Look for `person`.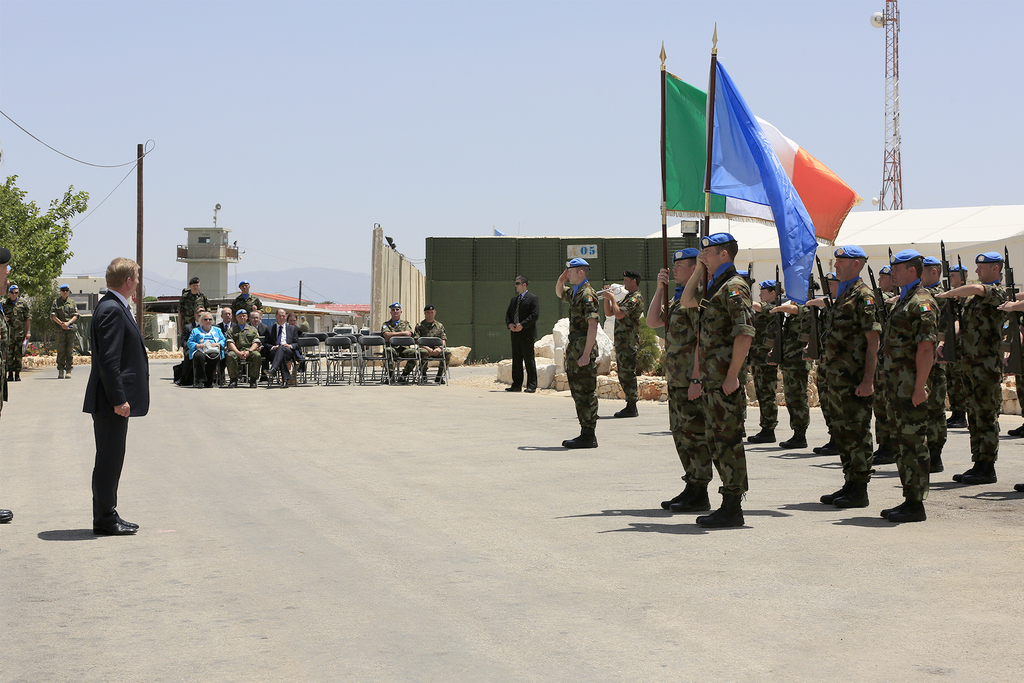
Found: <bbox>230, 279, 263, 316</bbox>.
